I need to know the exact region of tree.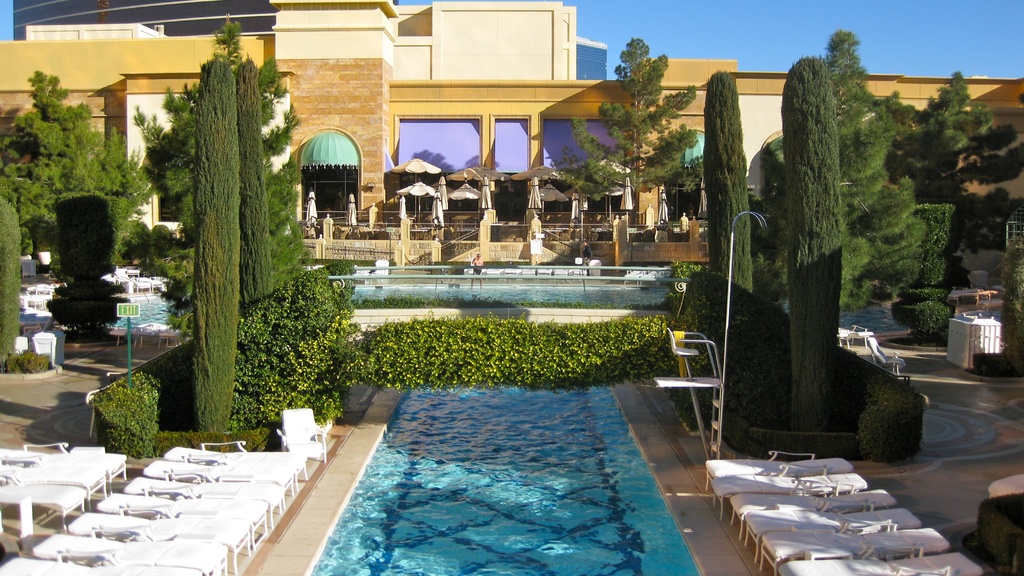
Region: left=243, top=53, right=312, bottom=308.
